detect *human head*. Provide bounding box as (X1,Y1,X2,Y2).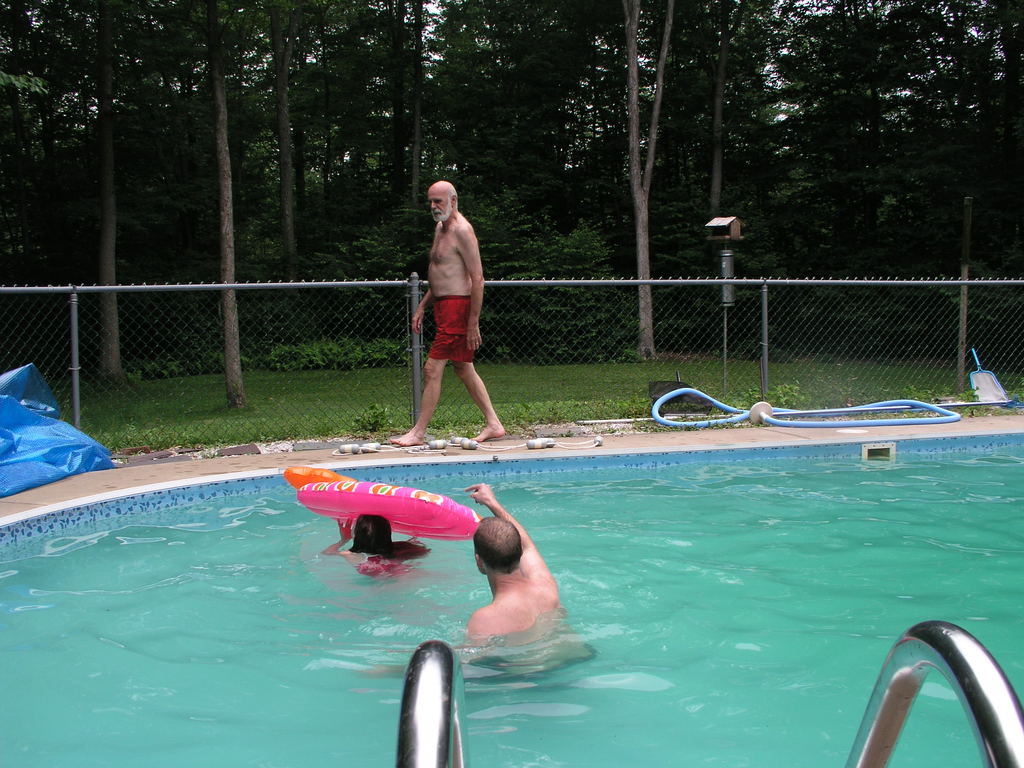
(351,509,394,556).
